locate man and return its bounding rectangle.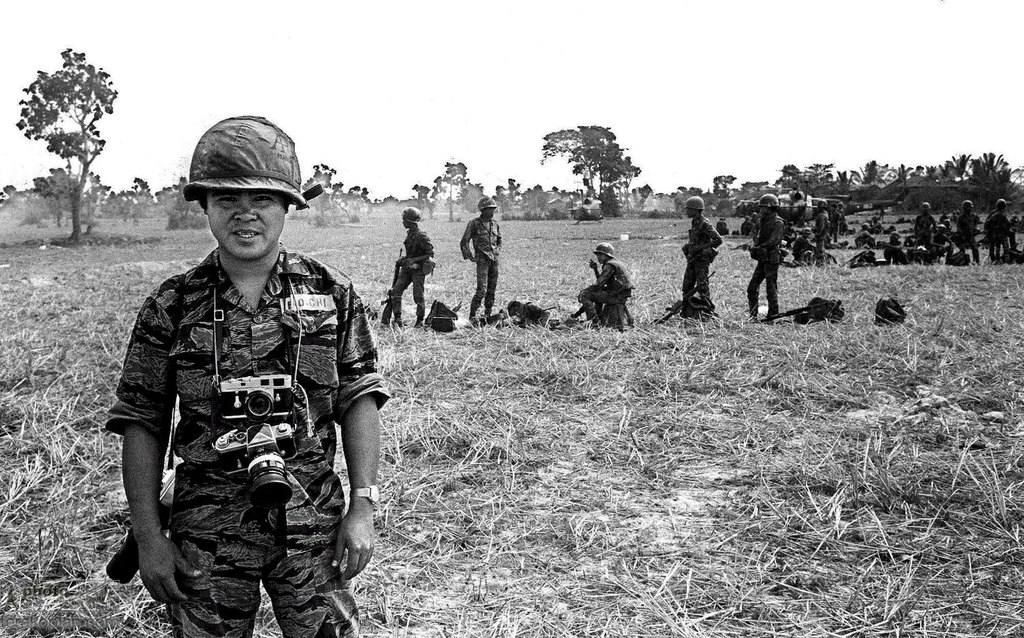
<bbox>854, 223, 878, 249</bbox>.
